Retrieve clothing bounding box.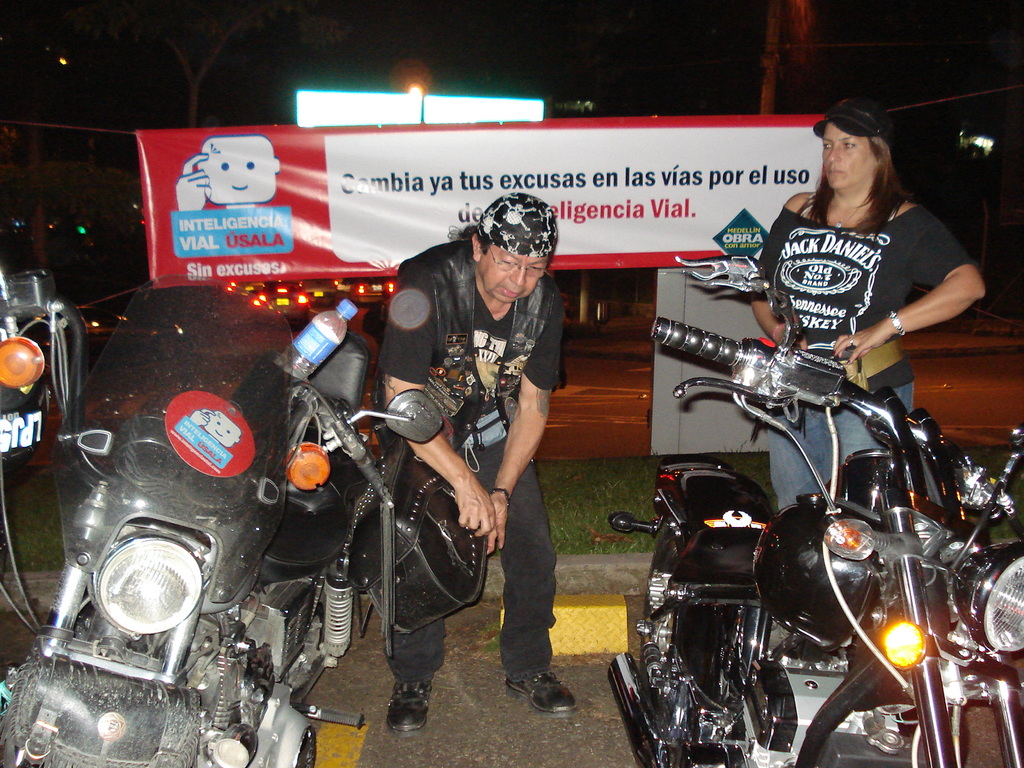
Bounding box: region(358, 233, 564, 701).
